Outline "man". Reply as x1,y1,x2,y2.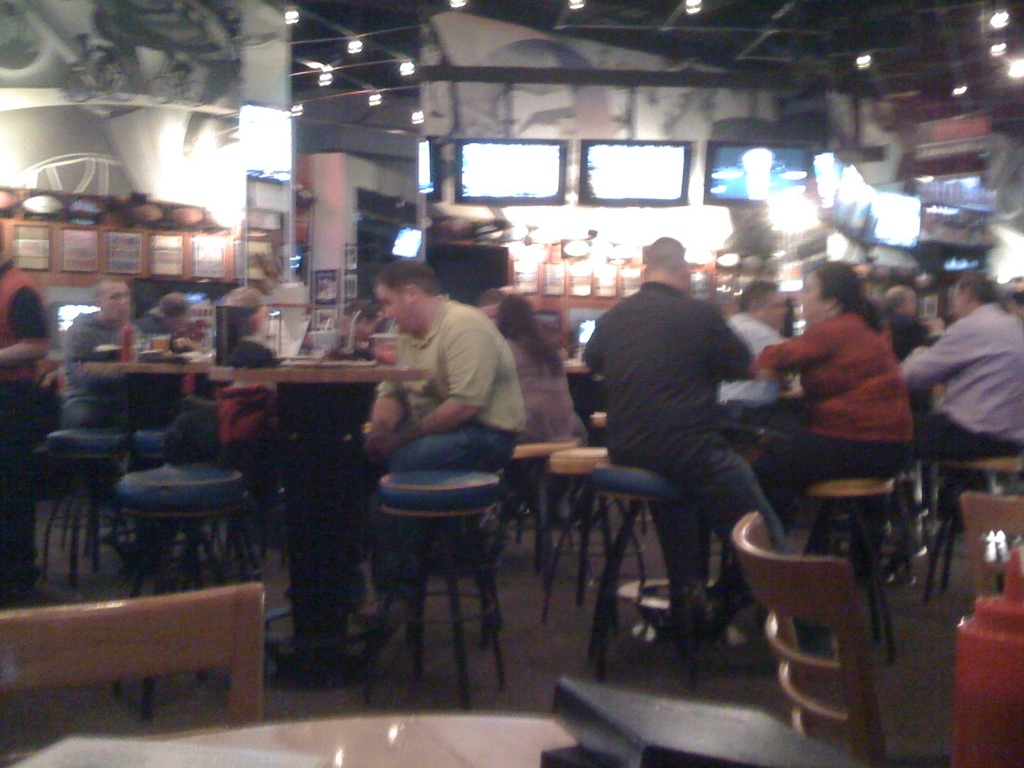
351,260,529,620.
